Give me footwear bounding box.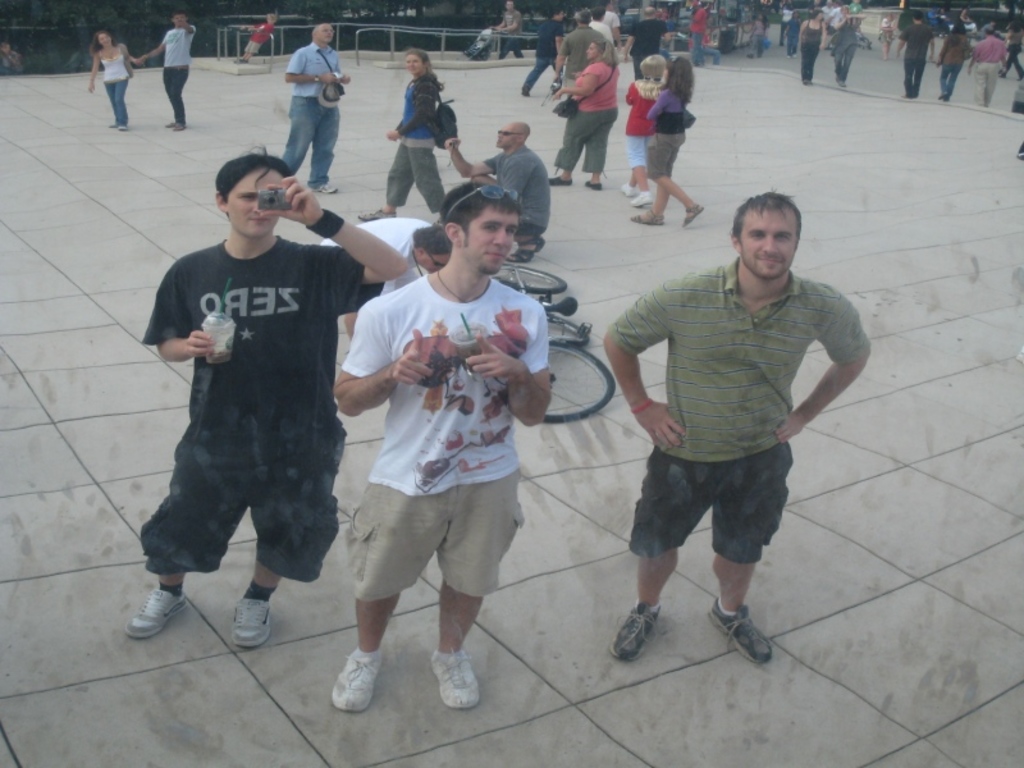
BBox(108, 122, 116, 124).
